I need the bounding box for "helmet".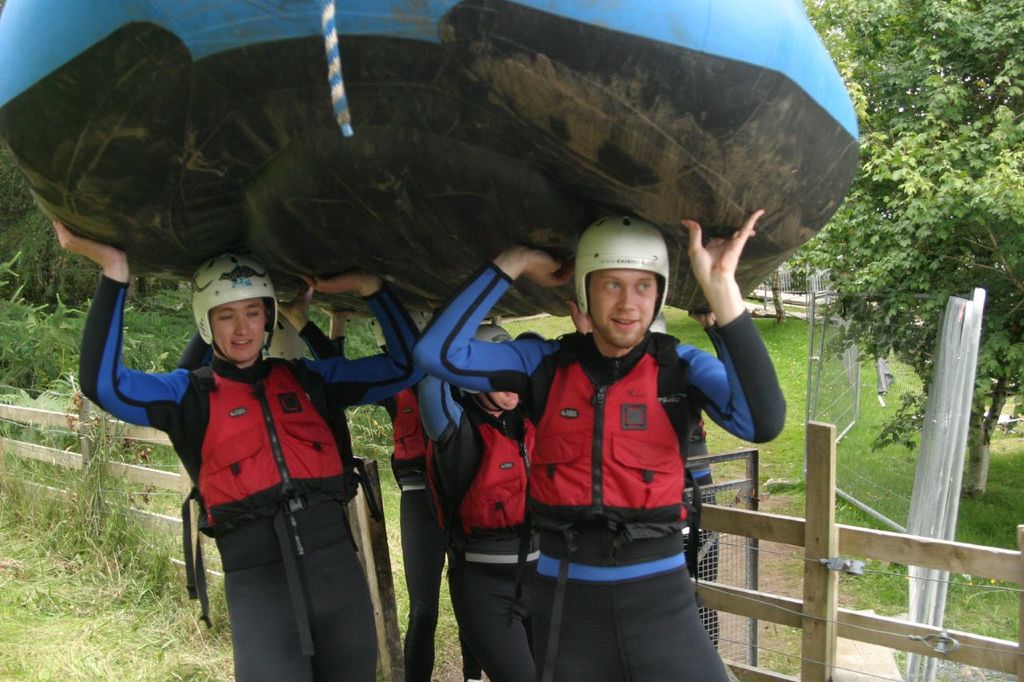
Here it is: bbox=[570, 217, 678, 353].
